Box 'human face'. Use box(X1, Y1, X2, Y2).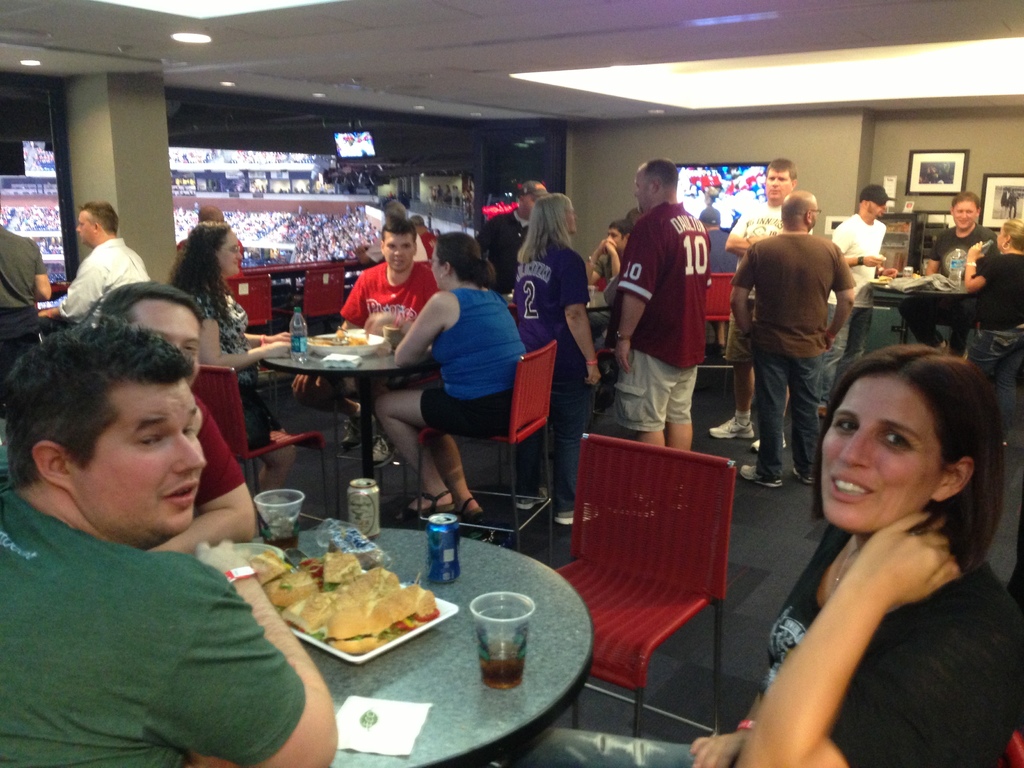
box(564, 207, 577, 233).
